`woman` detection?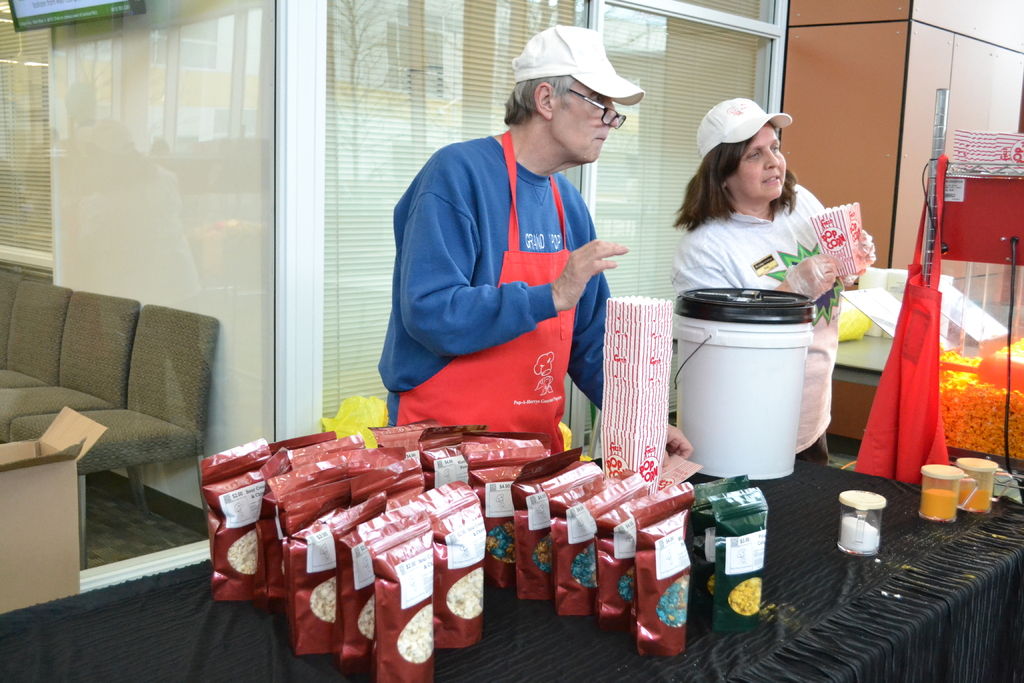
BBox(648, 104, 864, 422)
